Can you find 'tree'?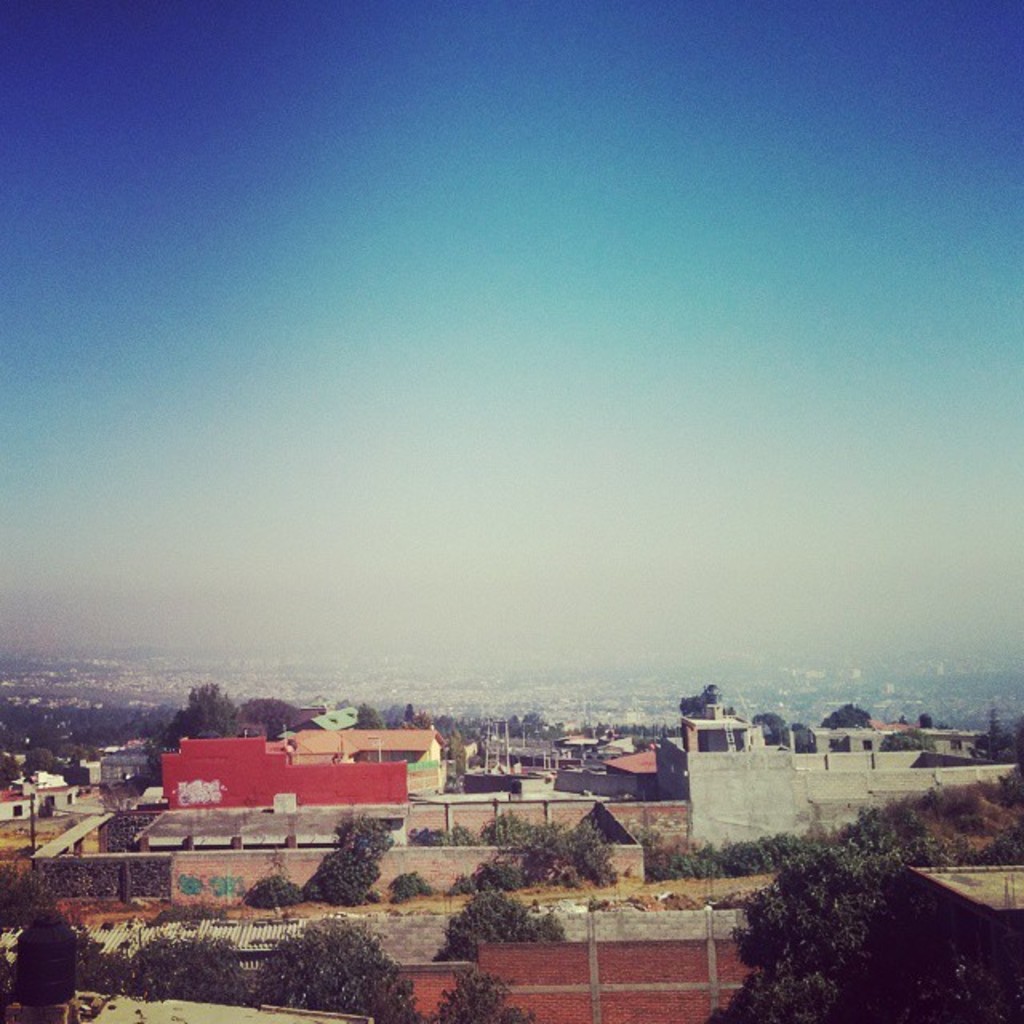
Yes, bounding box: Rect(827, 699, 872, 733).
